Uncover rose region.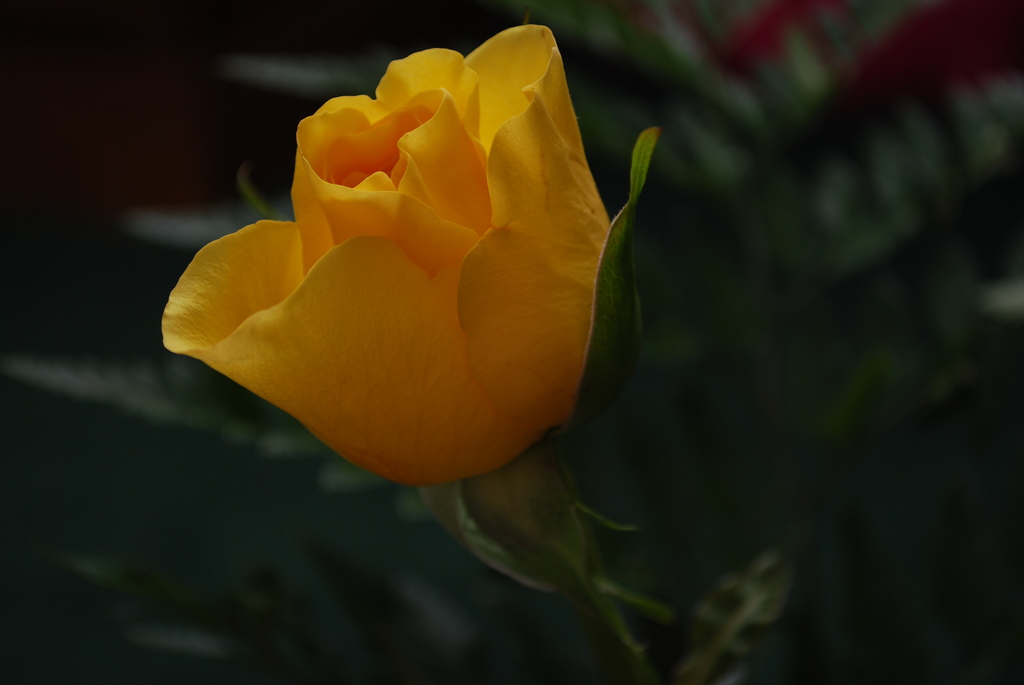
Uncovered: <bbox>161, 22, 614, 496</bbox>.
